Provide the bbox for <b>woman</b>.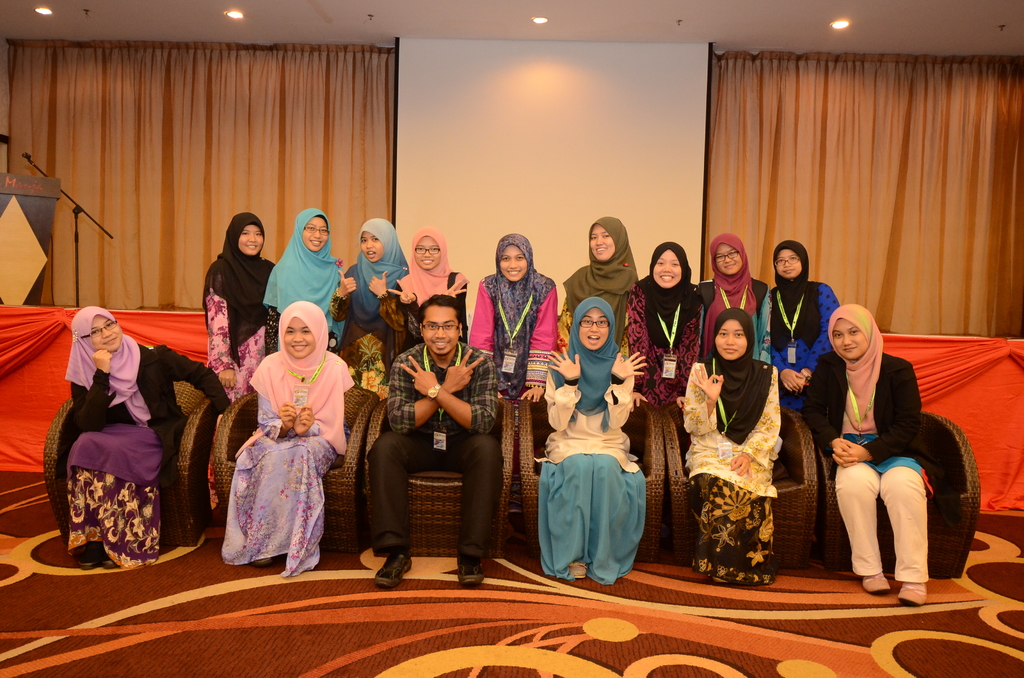
(left=560, top=215, right=640, bottom=405).
